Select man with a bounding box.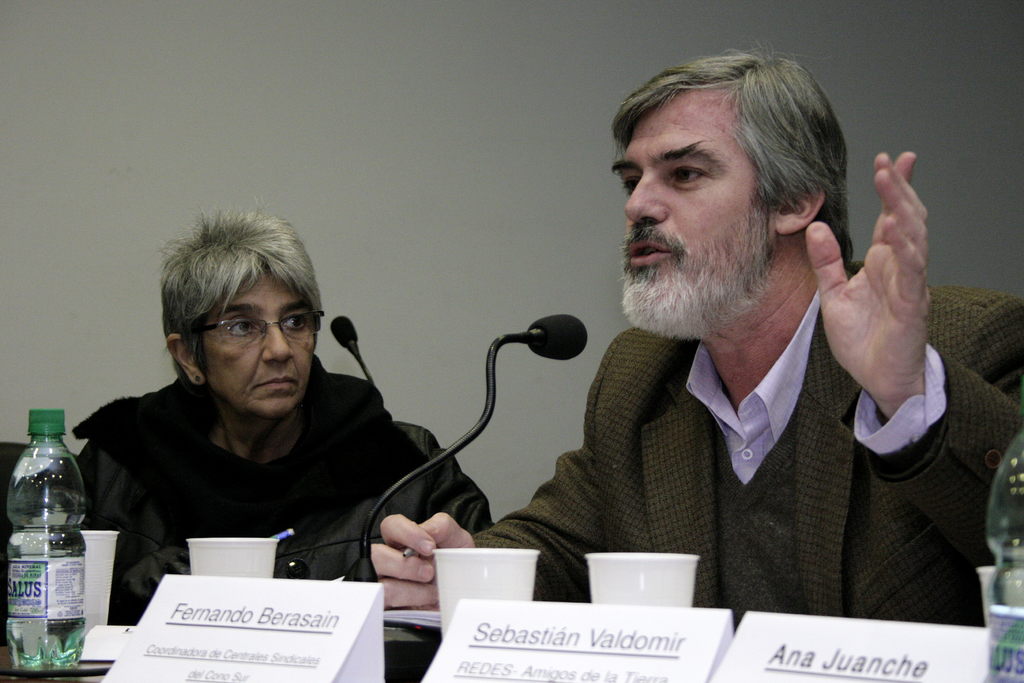
<region>463, 53, 983, 634</region>.
